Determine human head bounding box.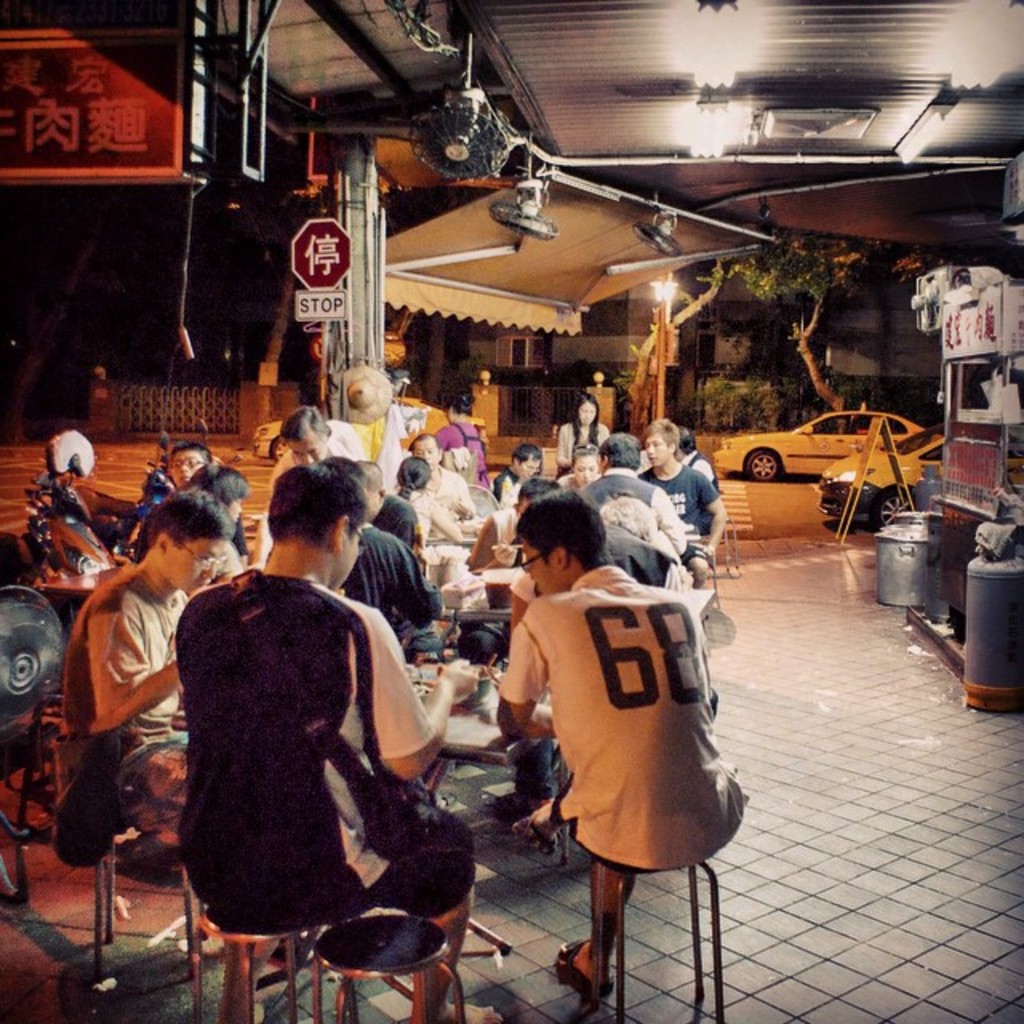
Determined: [253,454,370,573].
